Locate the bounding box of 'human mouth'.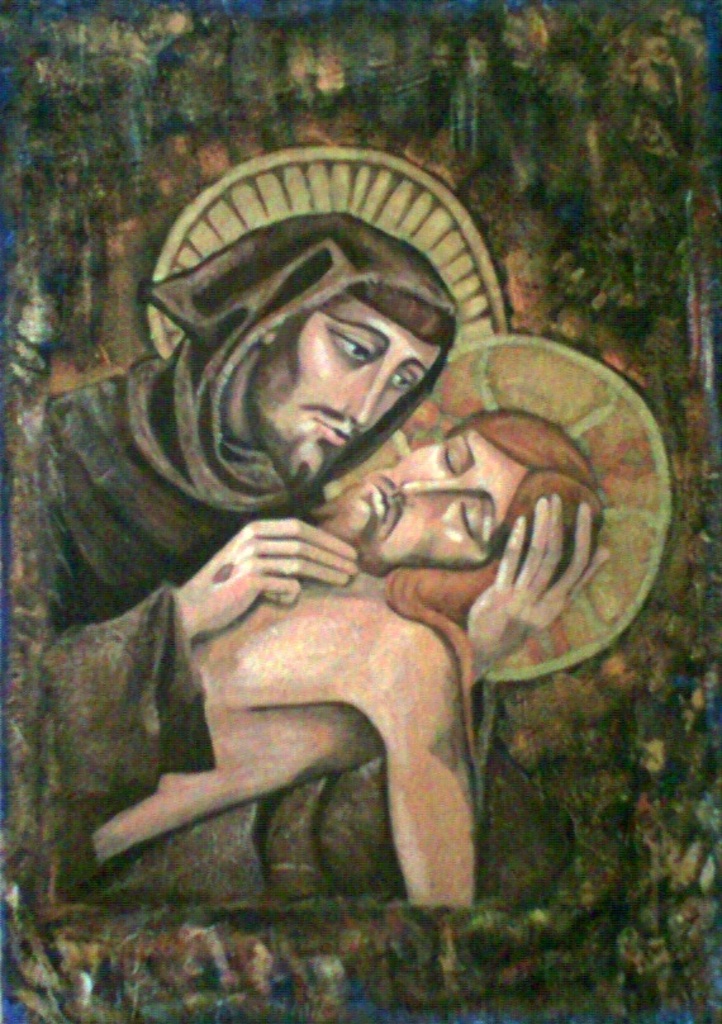
Bounding box: {"left": 371, "top": 474, "right": 394, "bottom": 530}.
